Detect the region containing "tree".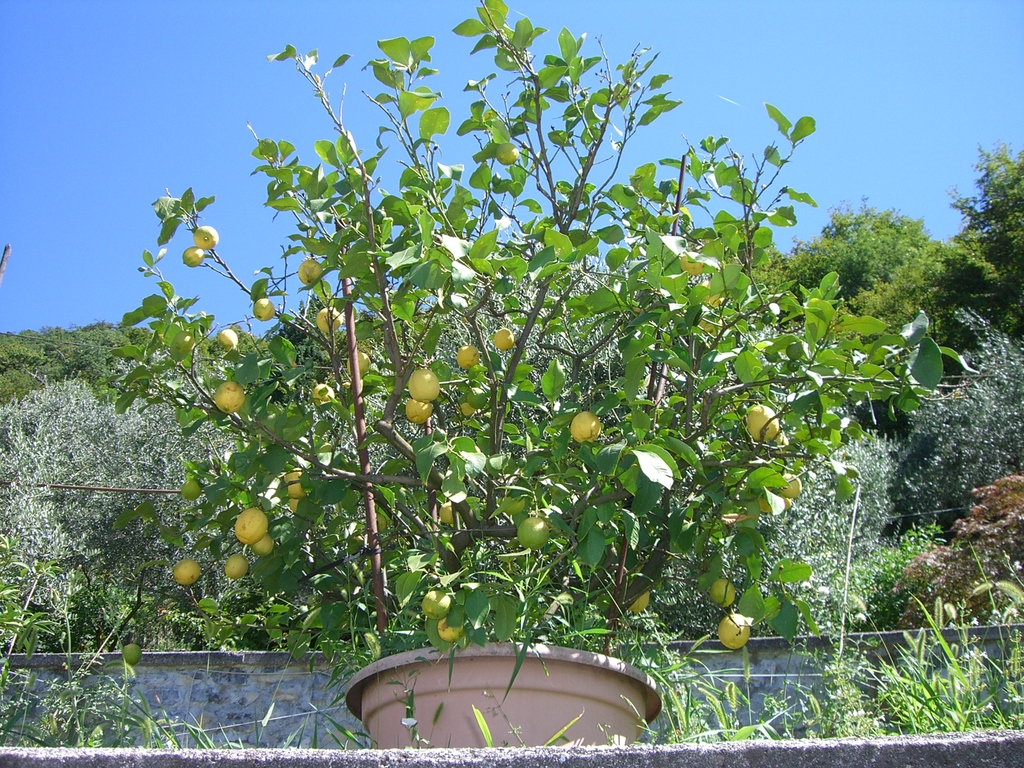
0/330/69/428.
